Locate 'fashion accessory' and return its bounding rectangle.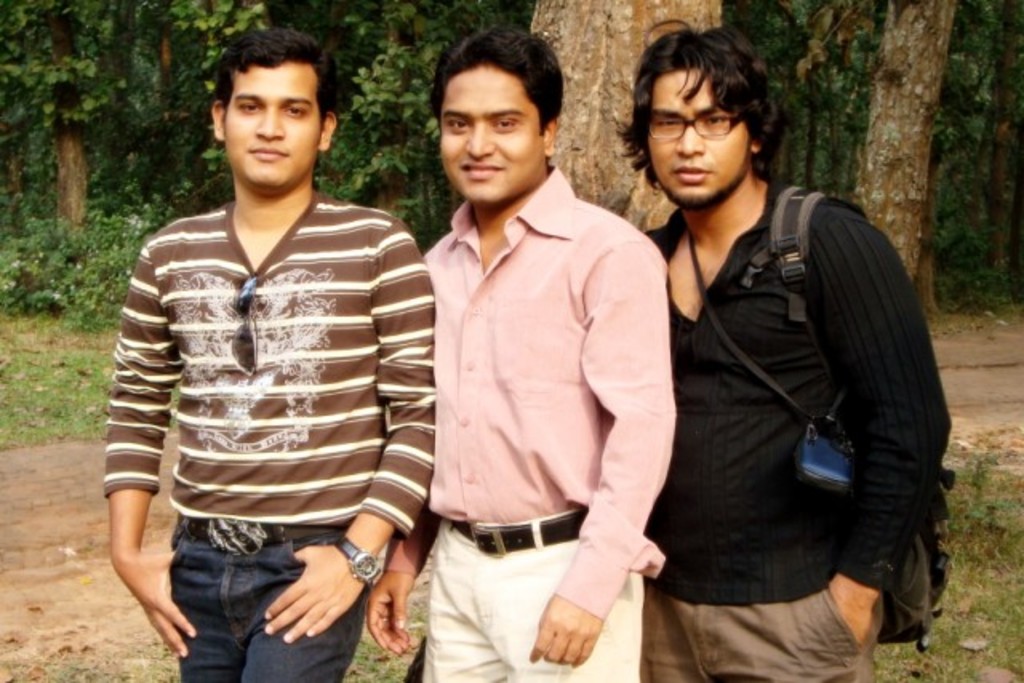
l=768, t=182, r=957, b=656.
